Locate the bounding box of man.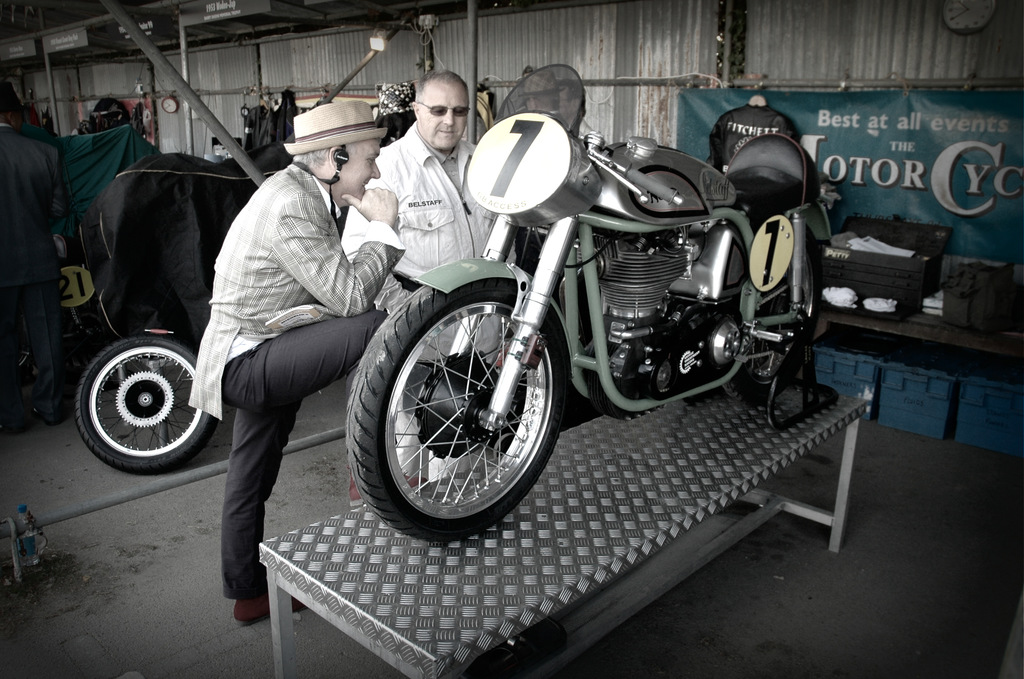
Bounding box: 339:67:516:479.
